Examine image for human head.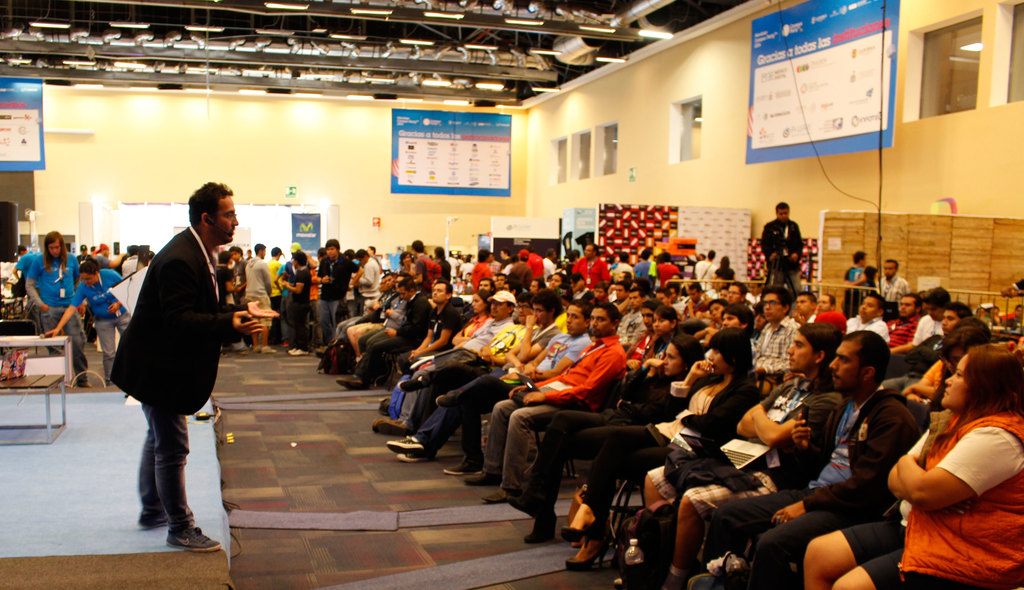
Examination result: <bbox>630, 274, 649, 291</bbox>.
